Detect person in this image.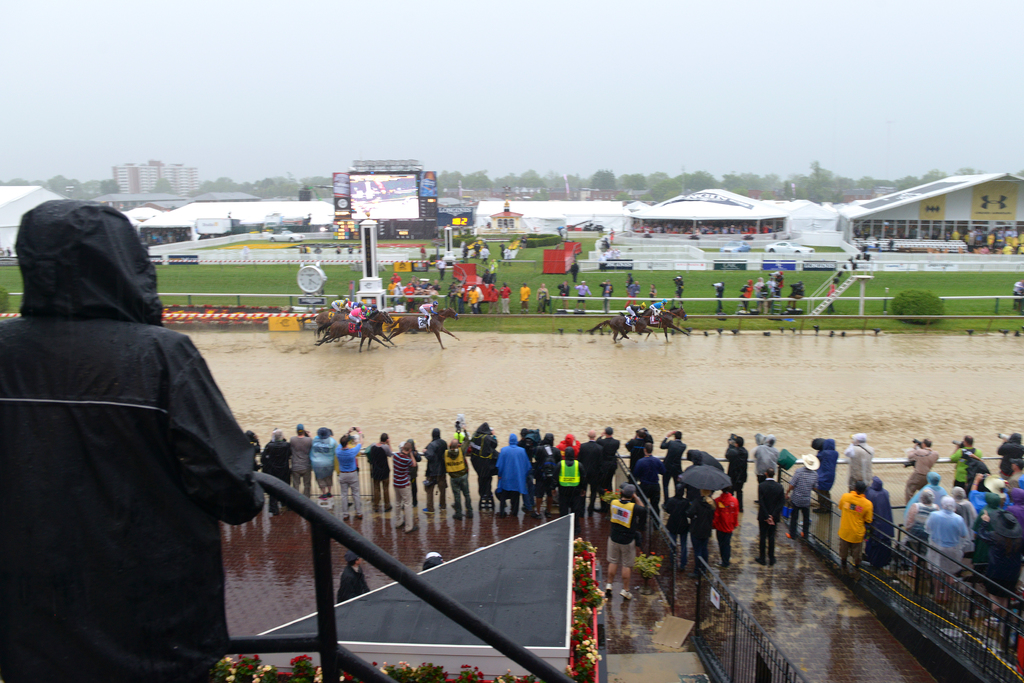
Detection: (655, 430, 685, 478).
